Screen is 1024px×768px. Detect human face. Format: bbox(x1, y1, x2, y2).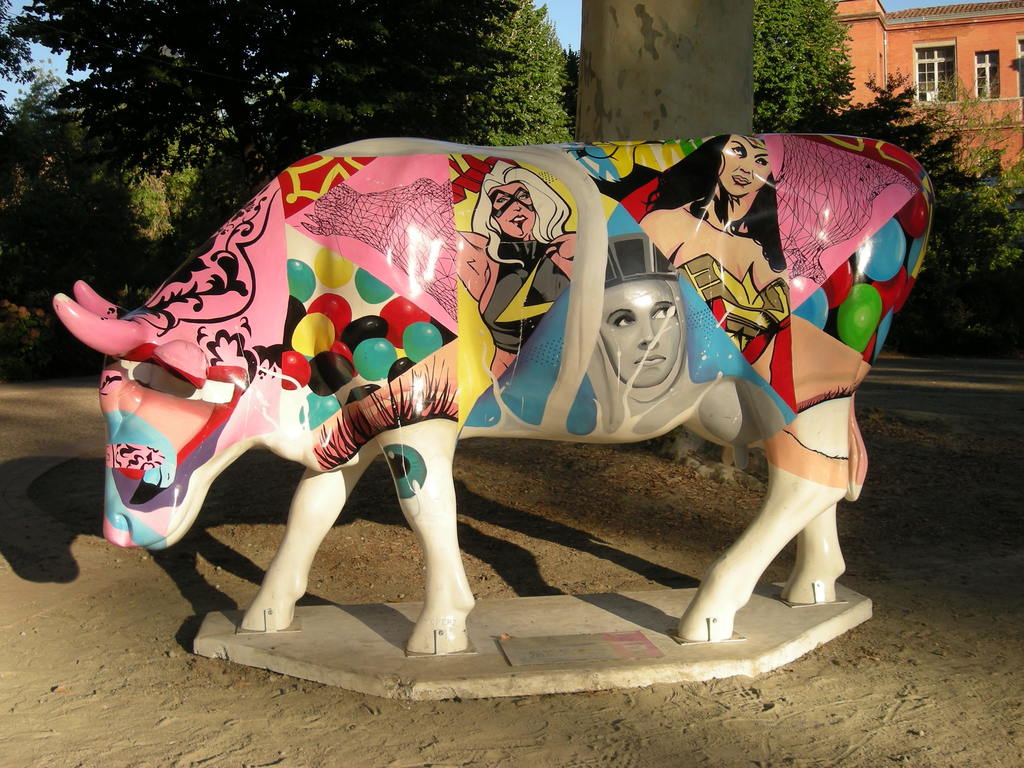
bbox(605, 278, 682, 390).
